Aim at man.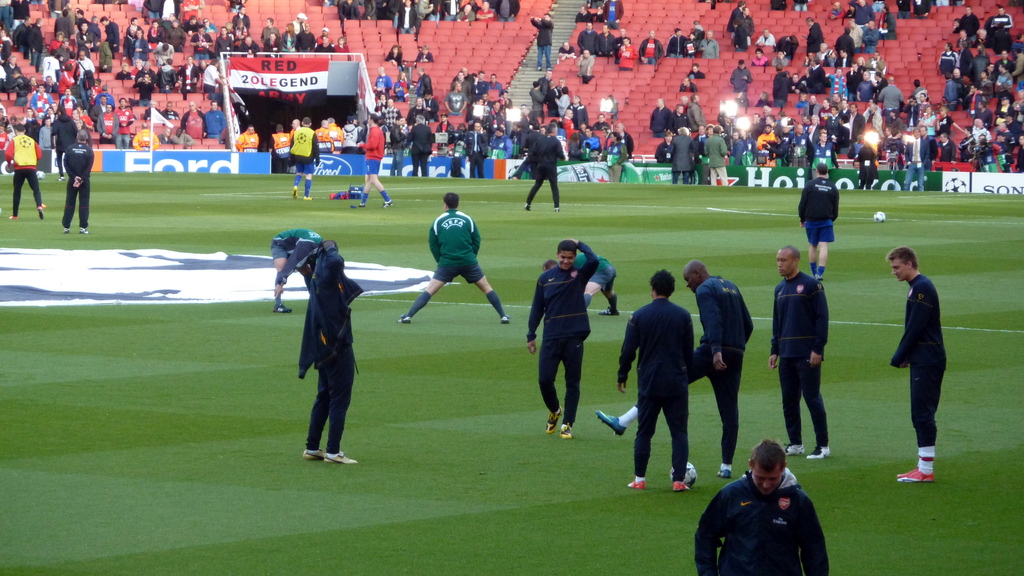
Aimed at 466:95:493:125.
